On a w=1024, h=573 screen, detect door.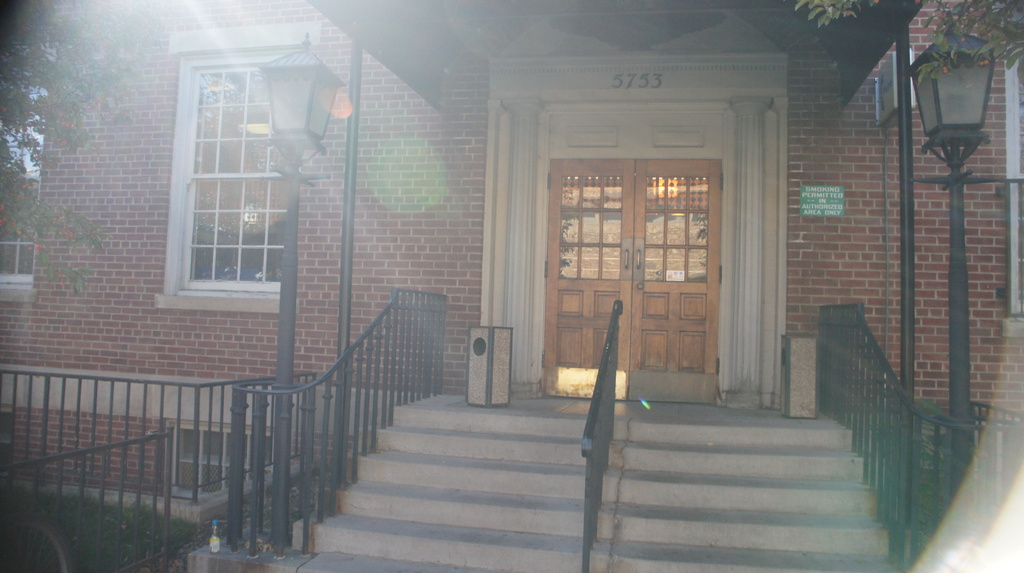
[533, 117, 746, 387].
